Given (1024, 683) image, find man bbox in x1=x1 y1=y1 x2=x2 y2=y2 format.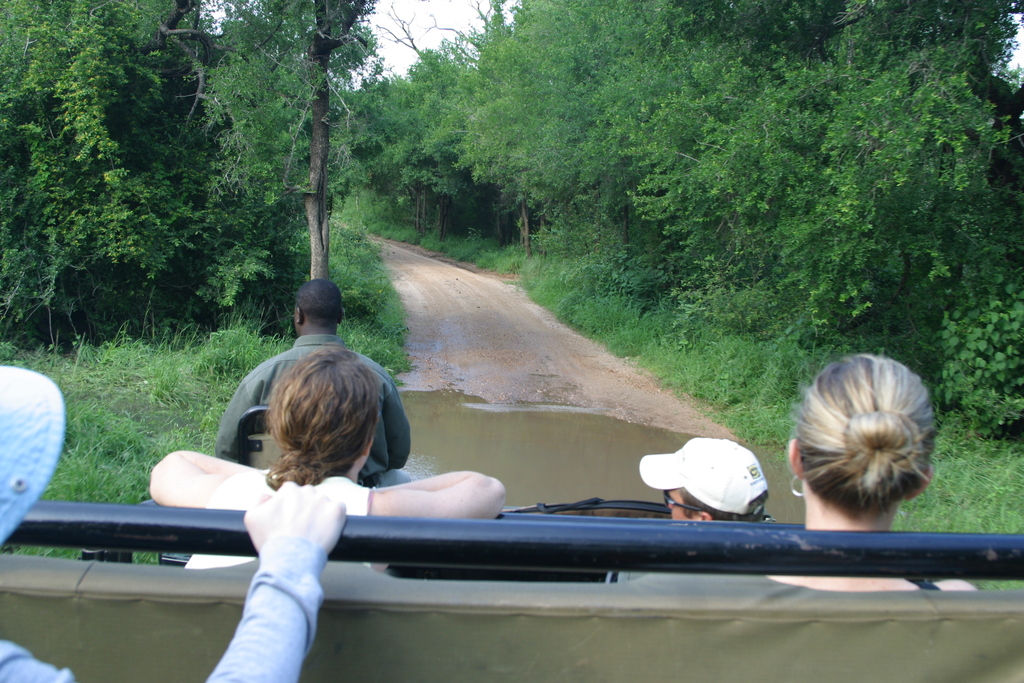
x1=639 y1=436 x2=770 y2=522.
